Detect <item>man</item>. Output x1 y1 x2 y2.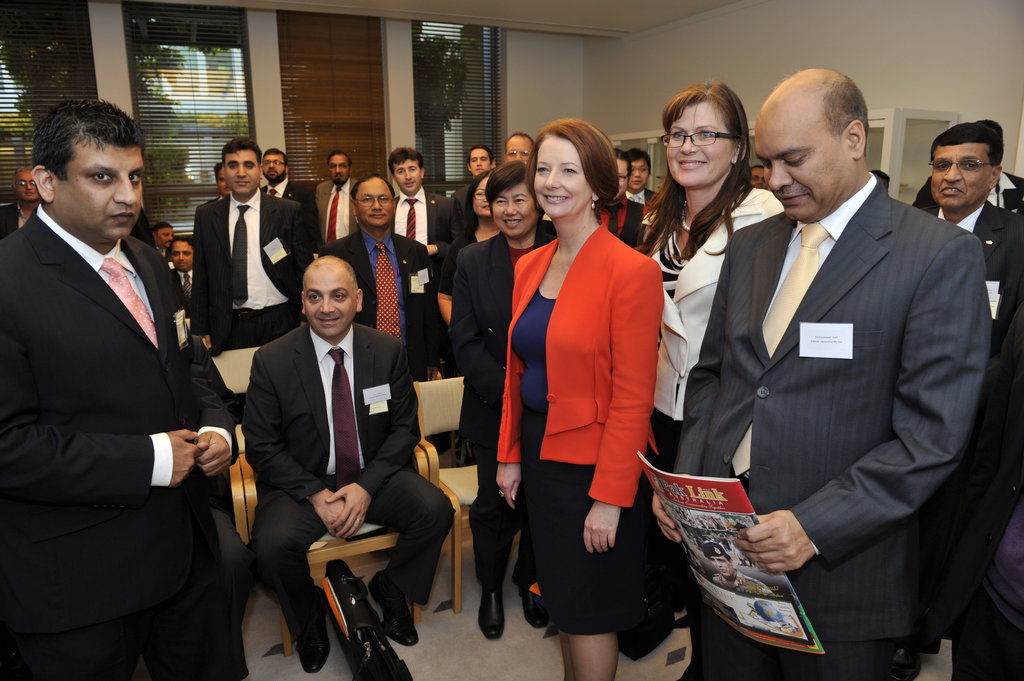
646 63 986 680.
